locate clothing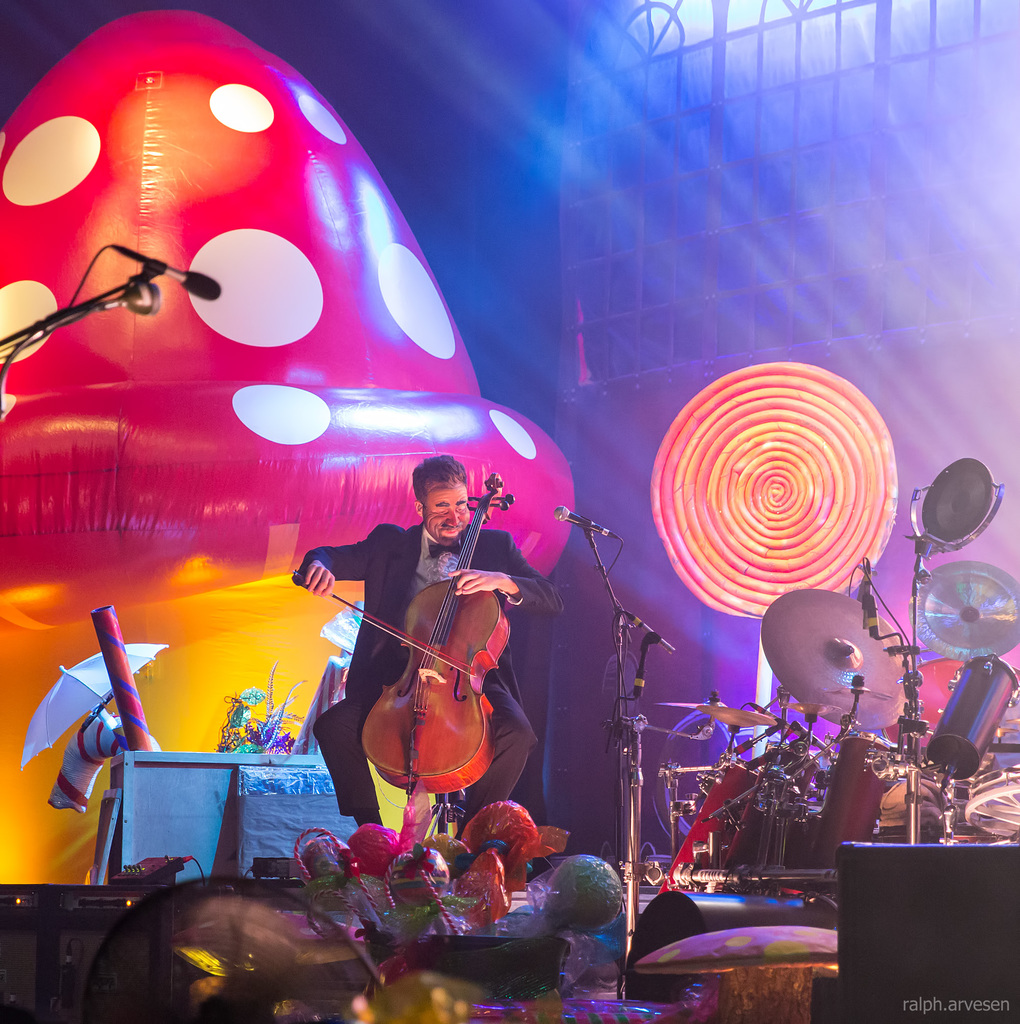
<bbox>309, 496, 537, 850</bbox>
